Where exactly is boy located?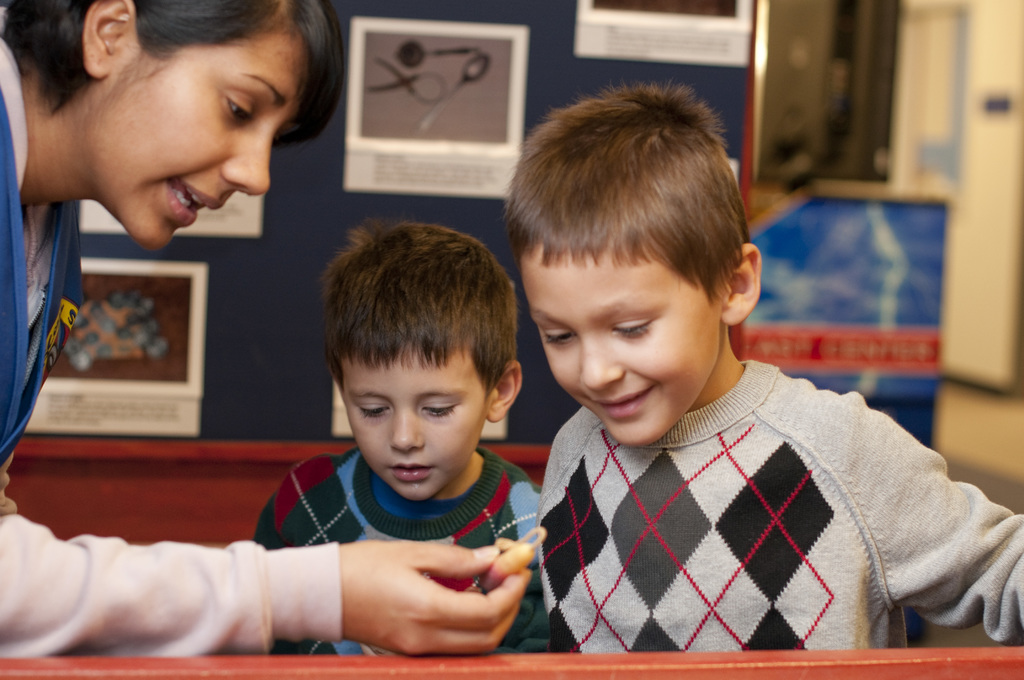
Its bounding box is x1=252, y1=216, x2=549, y2=653.
